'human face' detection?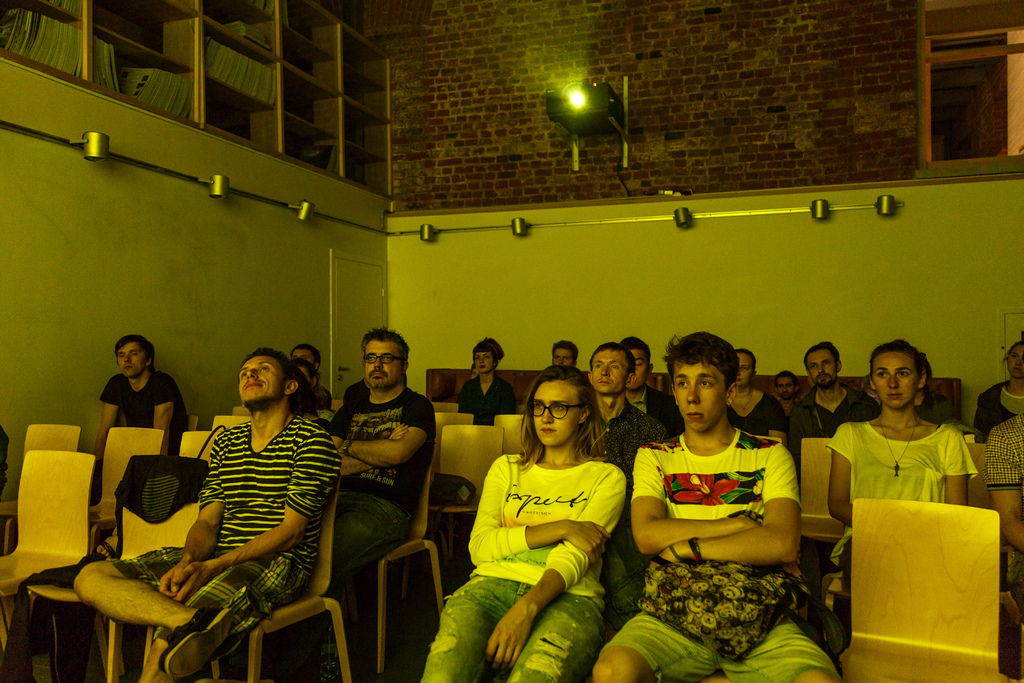
x1=548 y1=343 x2=573 y2=366
